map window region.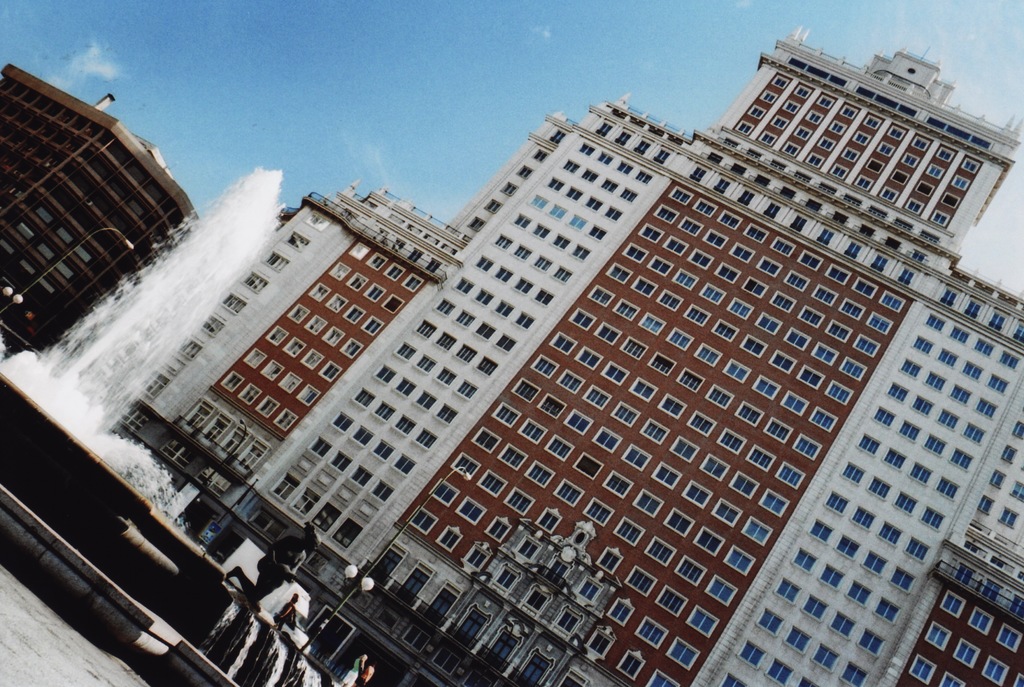
Mapped to {"x1": 639, "y1": 169, "x2": 650, "y2": 184}.
